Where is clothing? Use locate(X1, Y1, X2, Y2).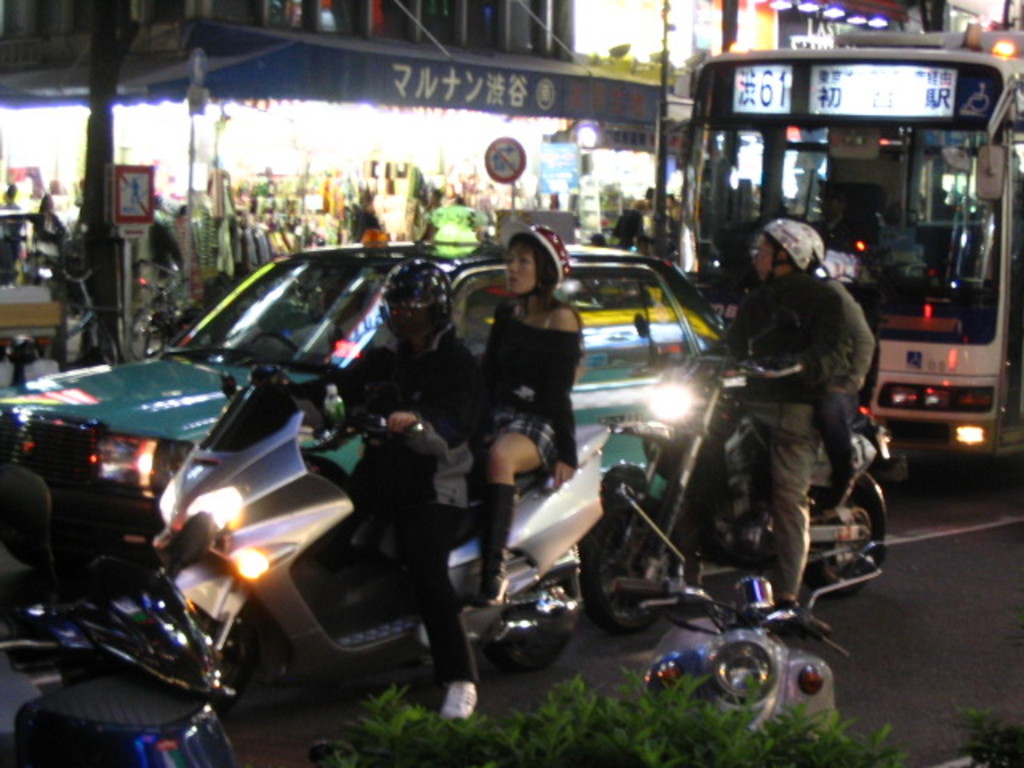
locate(816, 282, 874, 502).
